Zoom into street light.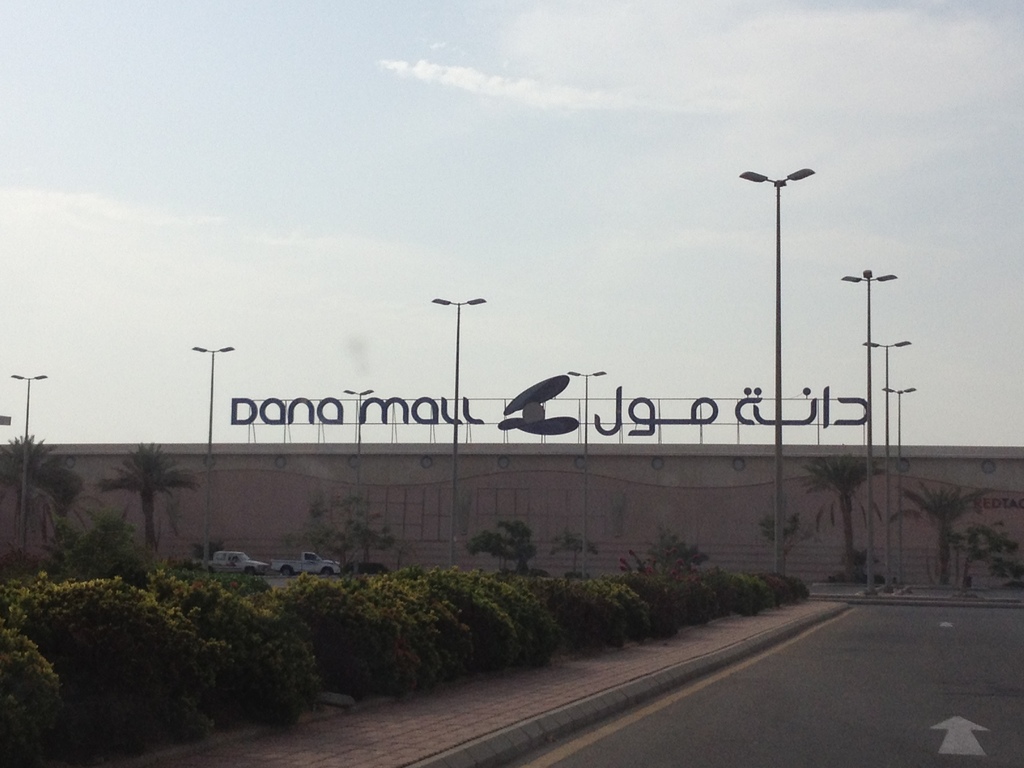
Zoom target: 740, 164, 811, 575.
